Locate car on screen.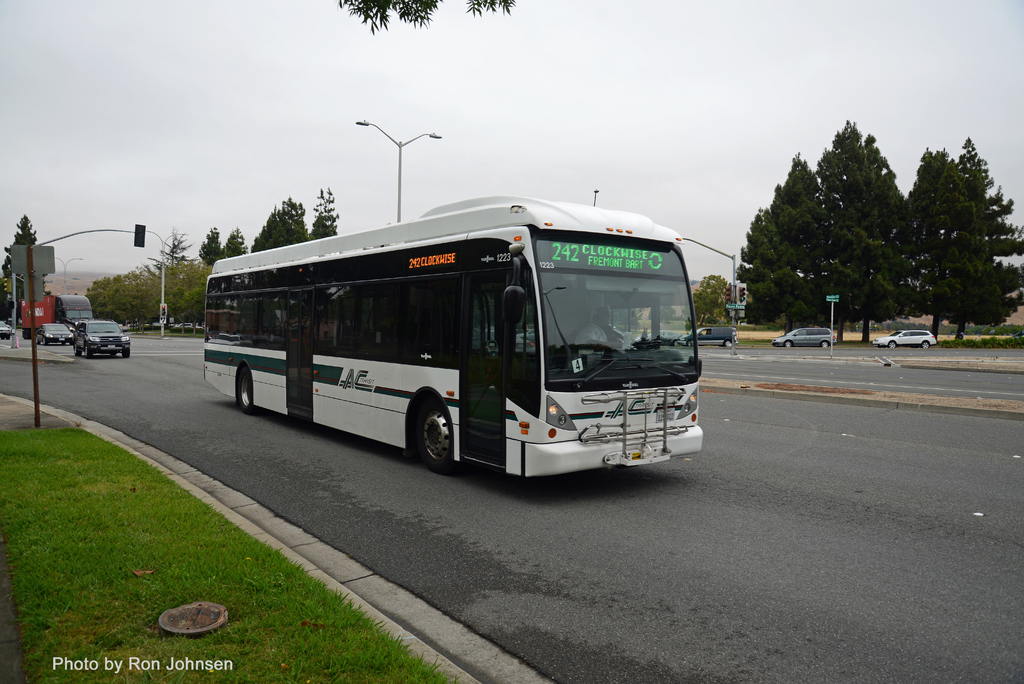
On screen at locate(36, 322, 72, 341).
